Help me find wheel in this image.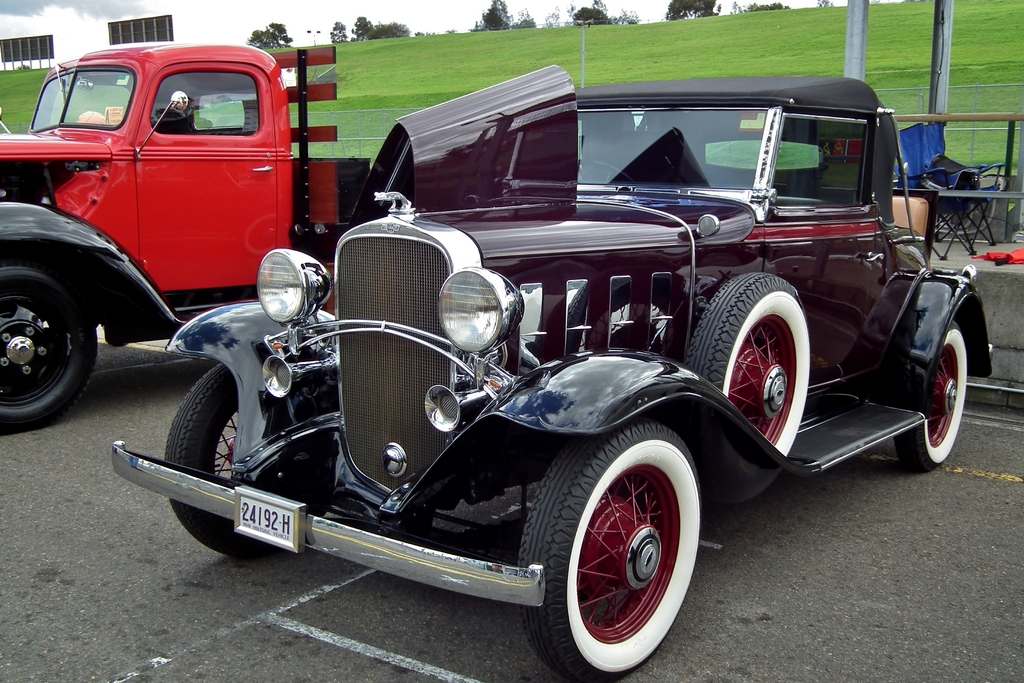
Found it: (550, 413, 694, 677).
